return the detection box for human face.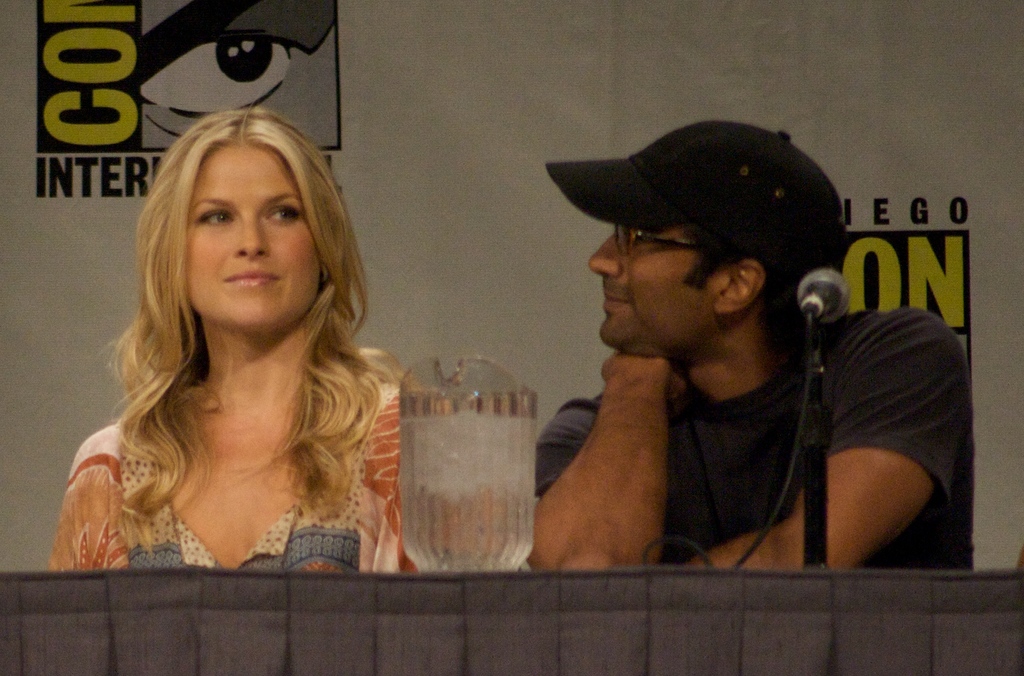
bbox=[588, 223, 719, 350].
